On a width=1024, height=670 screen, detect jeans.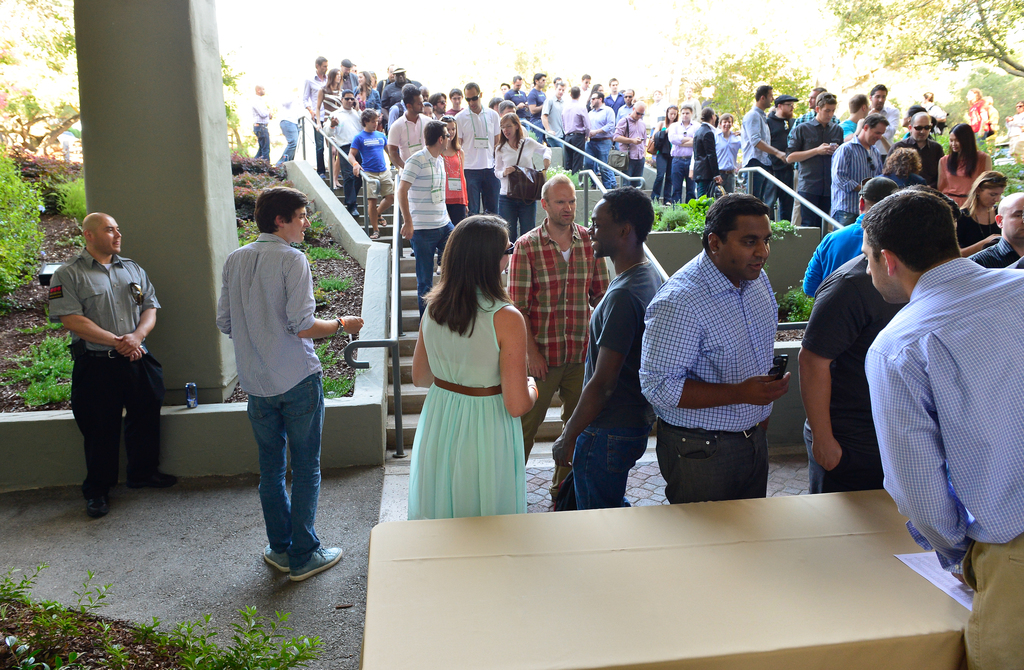
<region>239, 377, 327, 587</region>.
